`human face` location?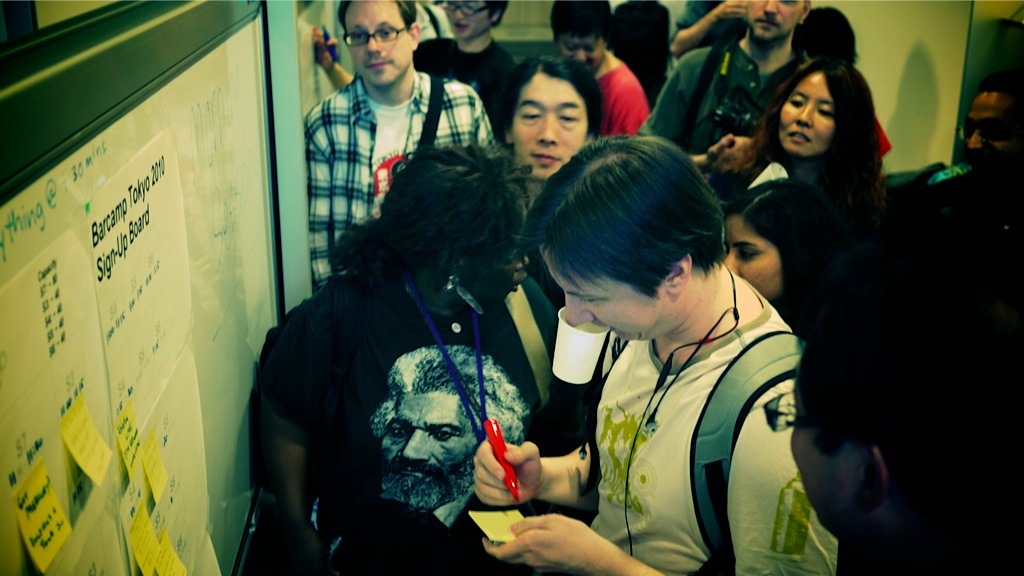
box(956, 81, 1017, 184)
